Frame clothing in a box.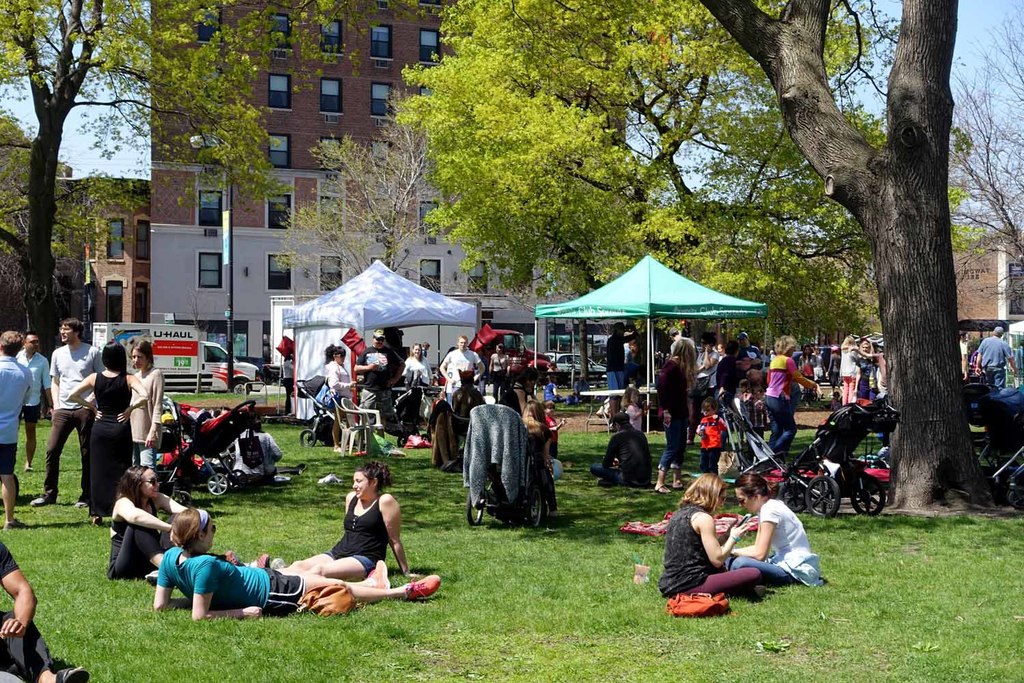
x1=102 y1=513 x2=171 y2=580.
